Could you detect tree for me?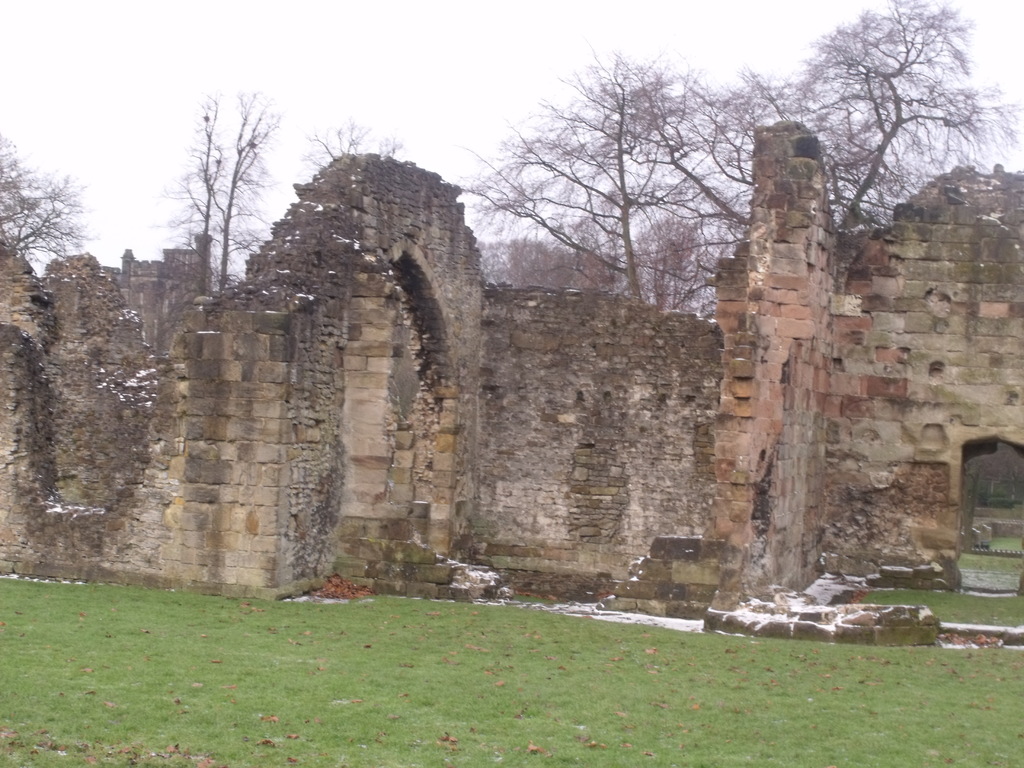
Detection result: 172 88 277 282.
